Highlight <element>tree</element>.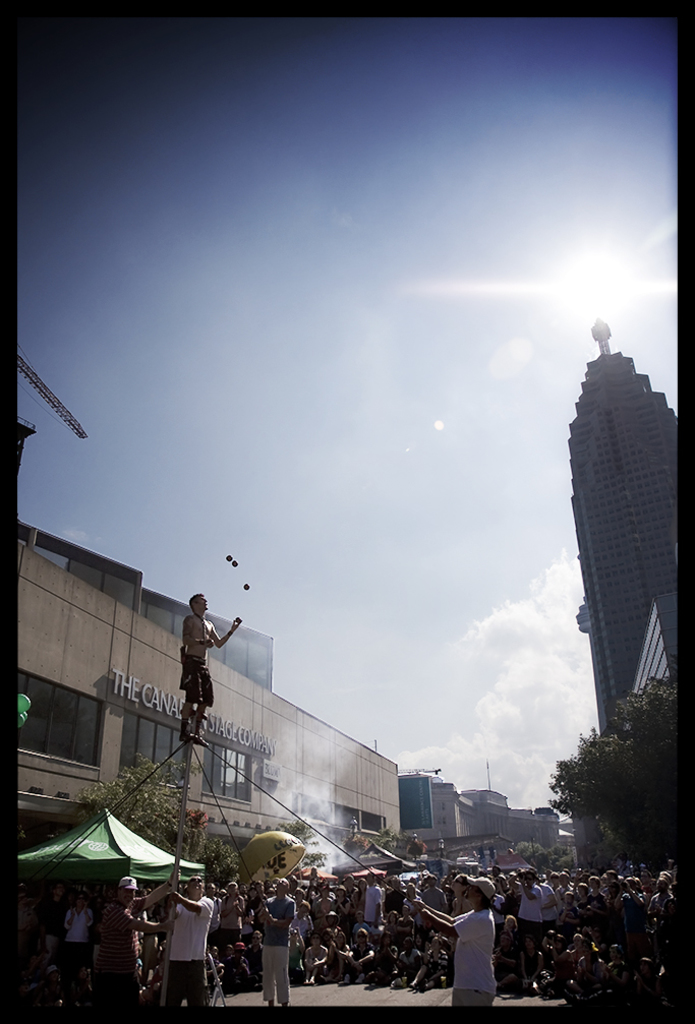
Highlighted region: 515:835:554:868.
